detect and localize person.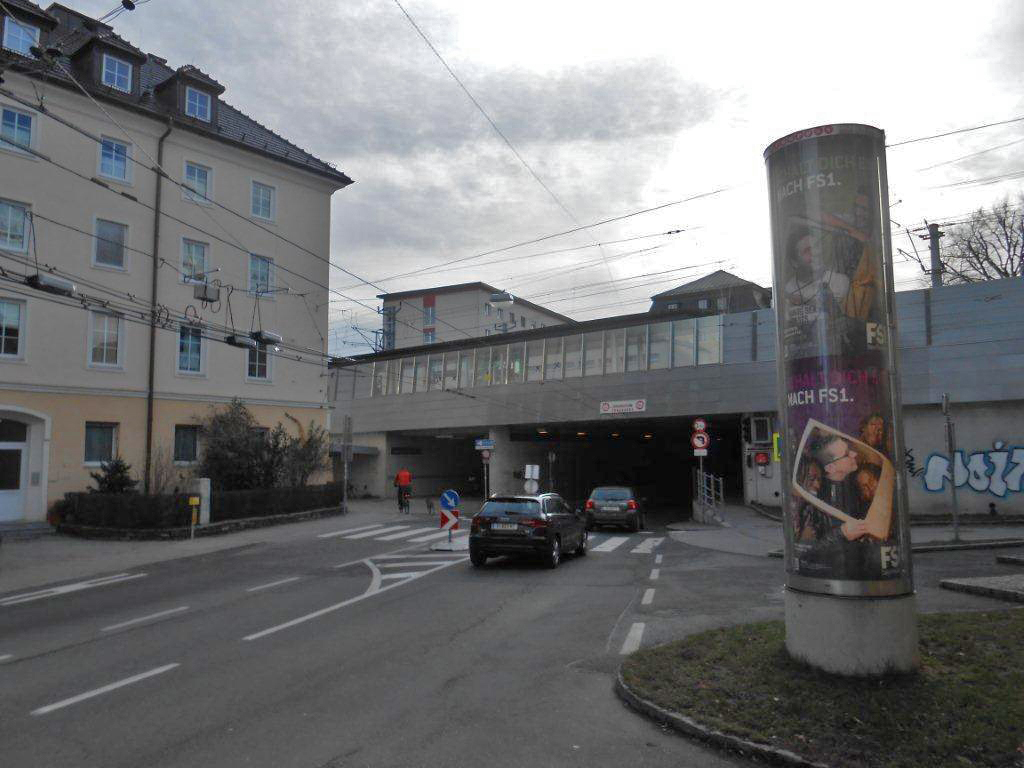
Localized at Rect(795, 453, 822, 494).
